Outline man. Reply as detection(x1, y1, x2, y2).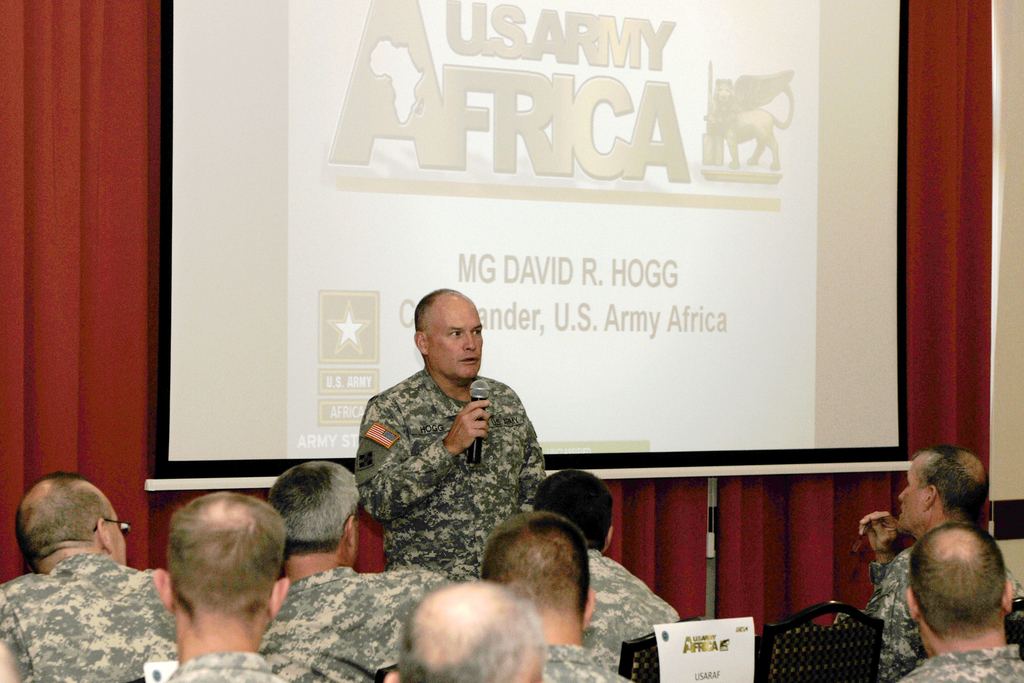
detection(362, 288, 550, 565).
